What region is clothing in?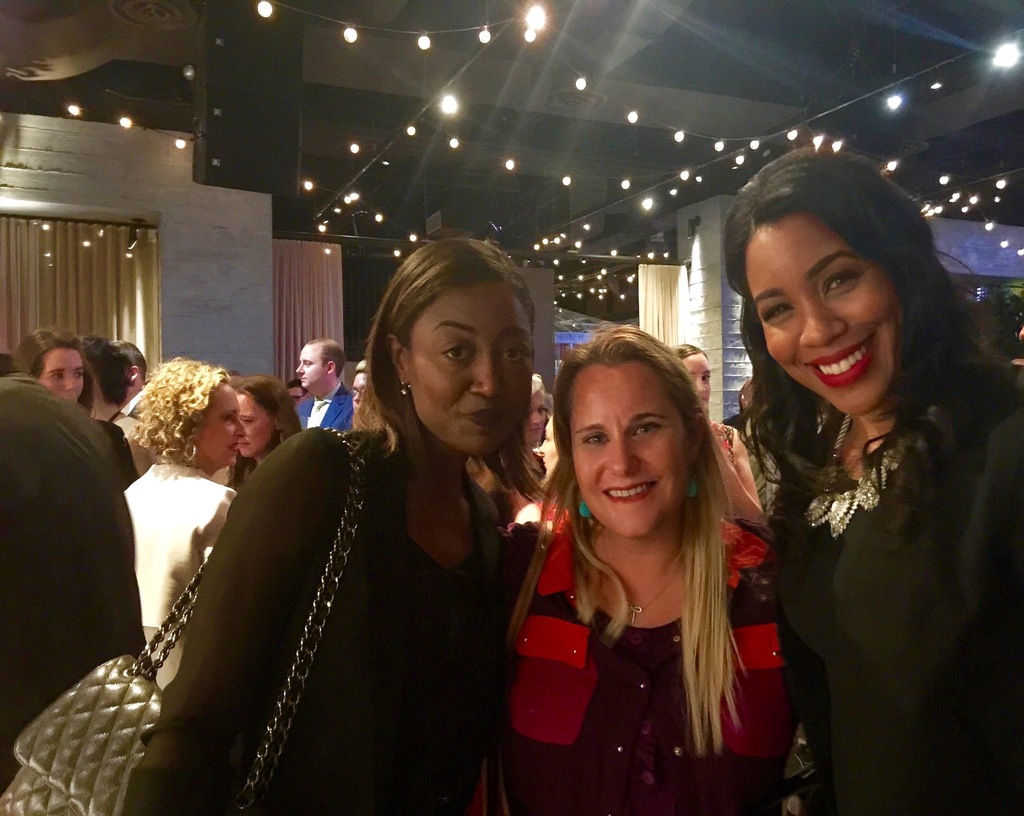
120, 464, 236, 691.
